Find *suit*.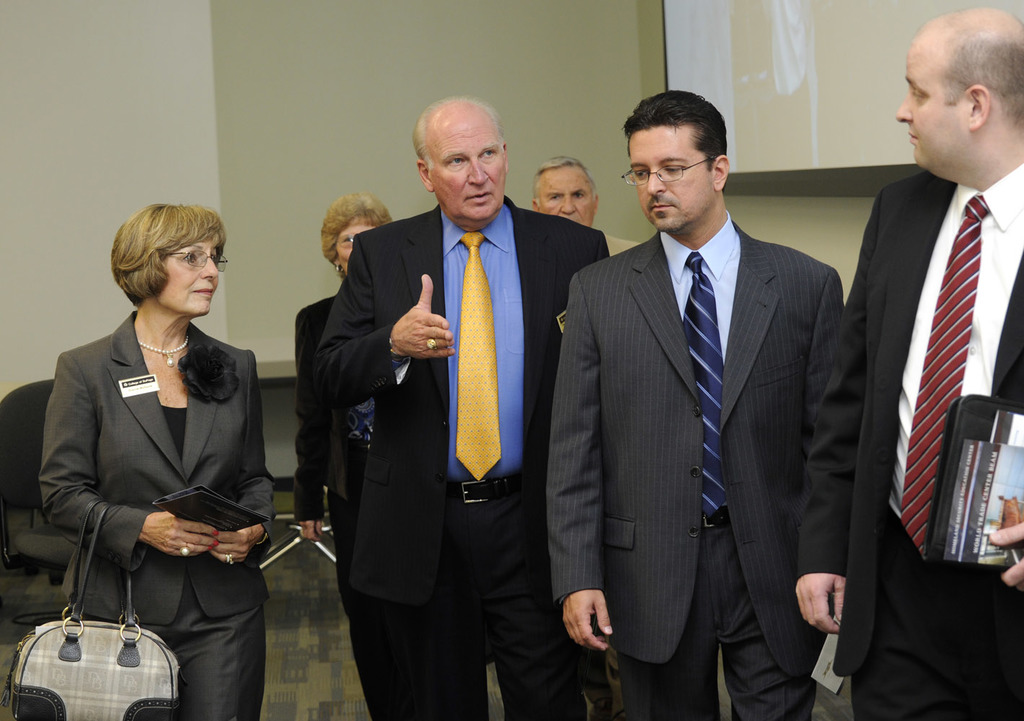
box=[552, 208, 844, 720].
